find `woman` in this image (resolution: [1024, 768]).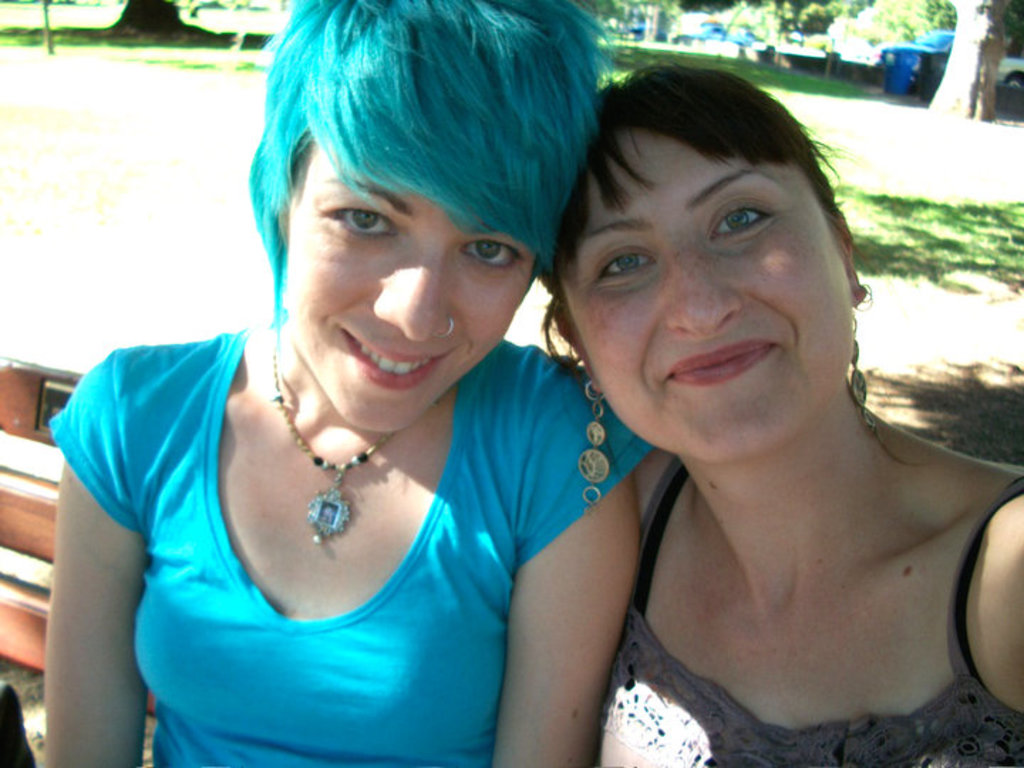
bbox=(41, 0, 650, 767).
